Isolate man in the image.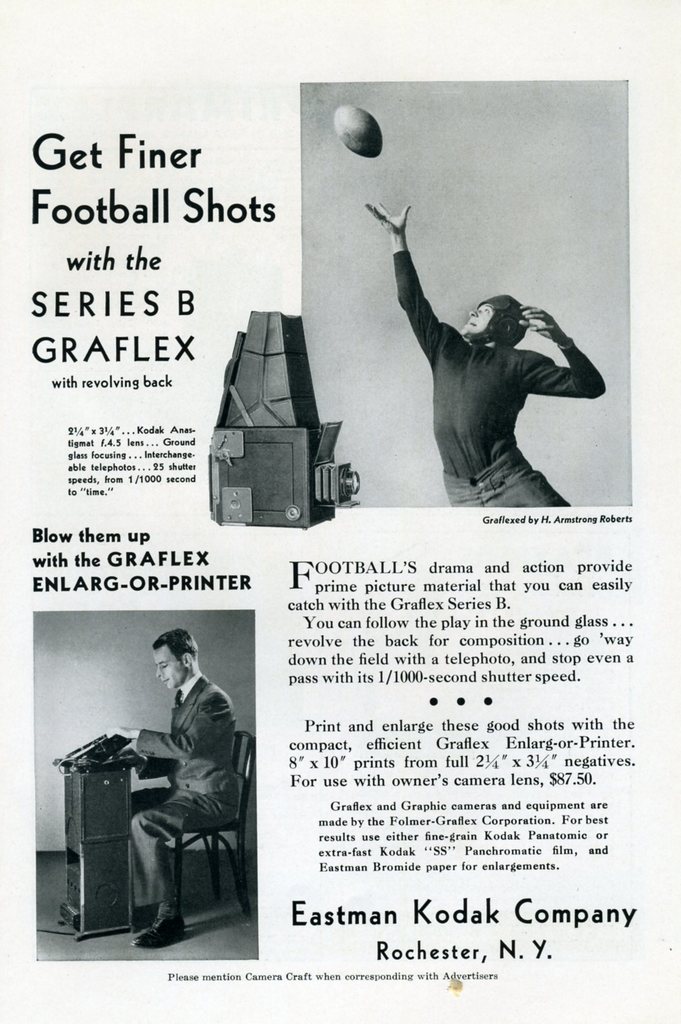
Isolated region: BBox(353, 195, 632, 516).
